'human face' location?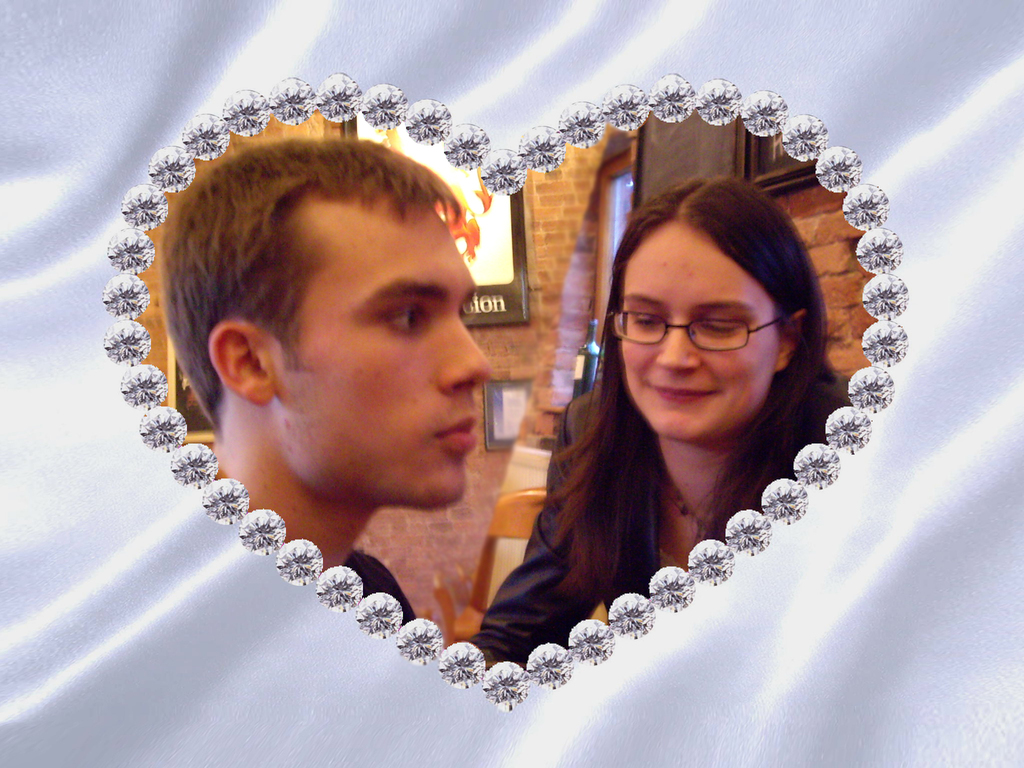
box(271, 195, 493, 508)
